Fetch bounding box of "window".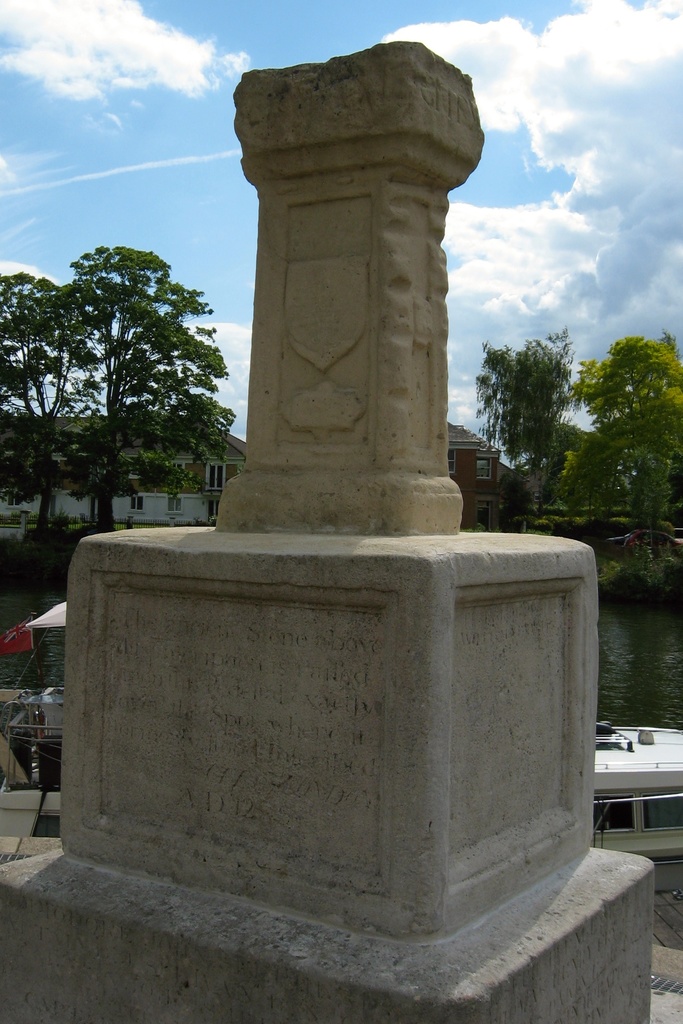
Bbox: l=201, t=462, r=222, b=485.
